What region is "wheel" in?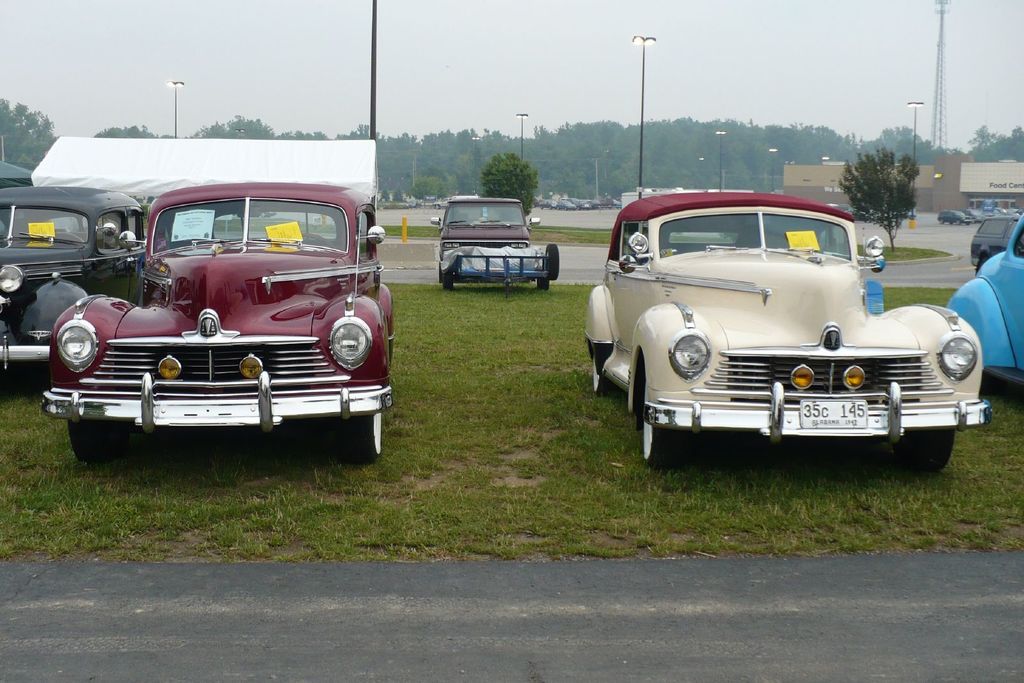
[637,361,687,462].
